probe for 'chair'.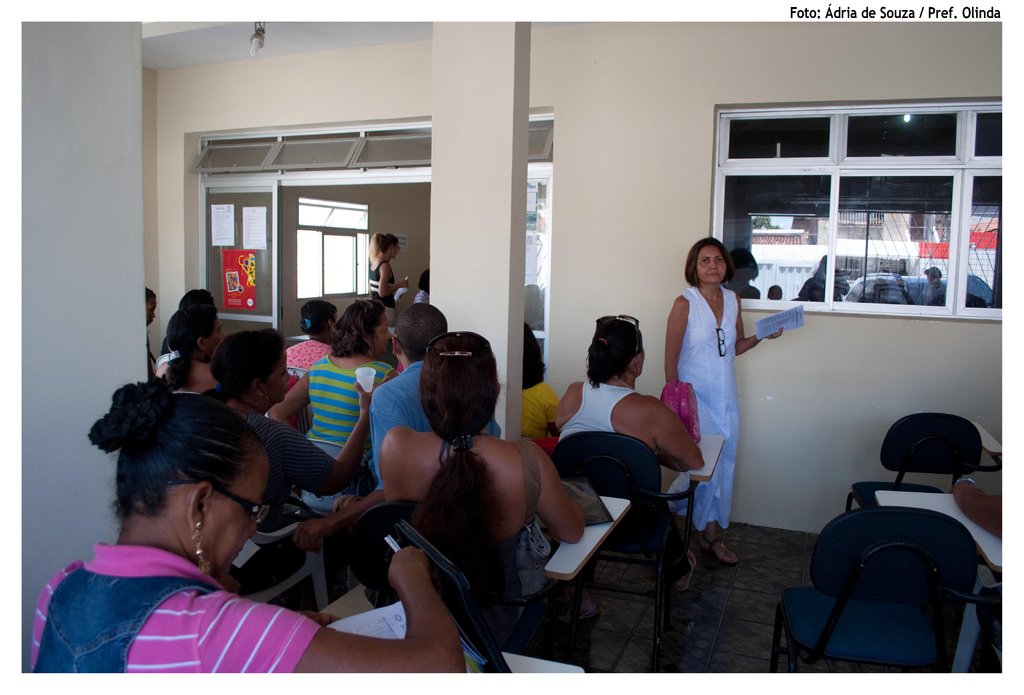
Probe result: 356, 499, 632, 676.
